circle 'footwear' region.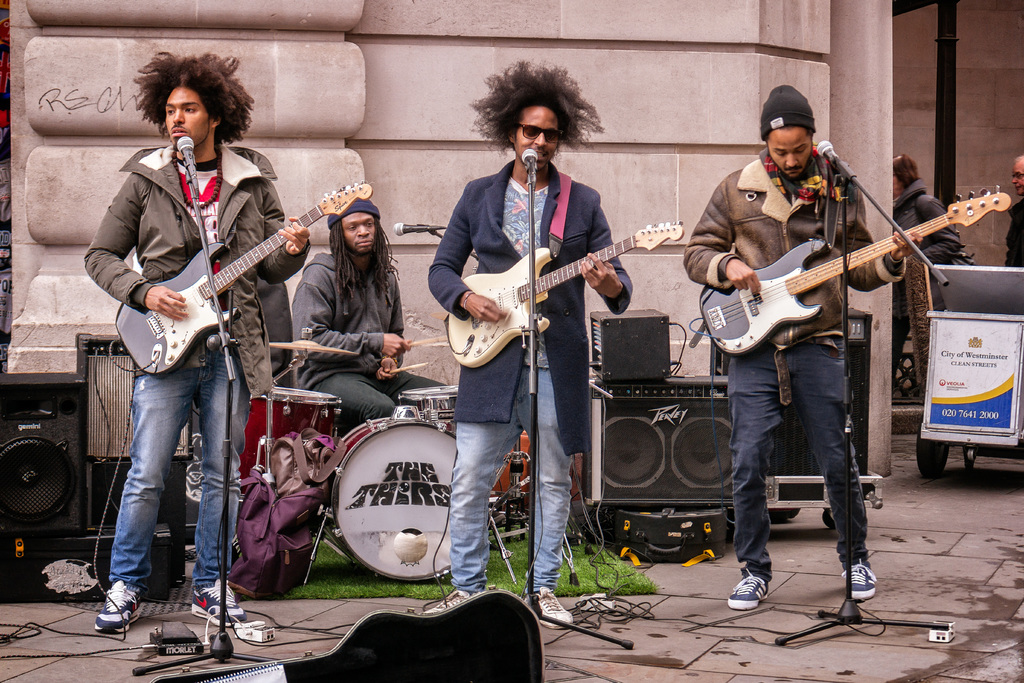
Region: box(726, 573, 765, 608).
